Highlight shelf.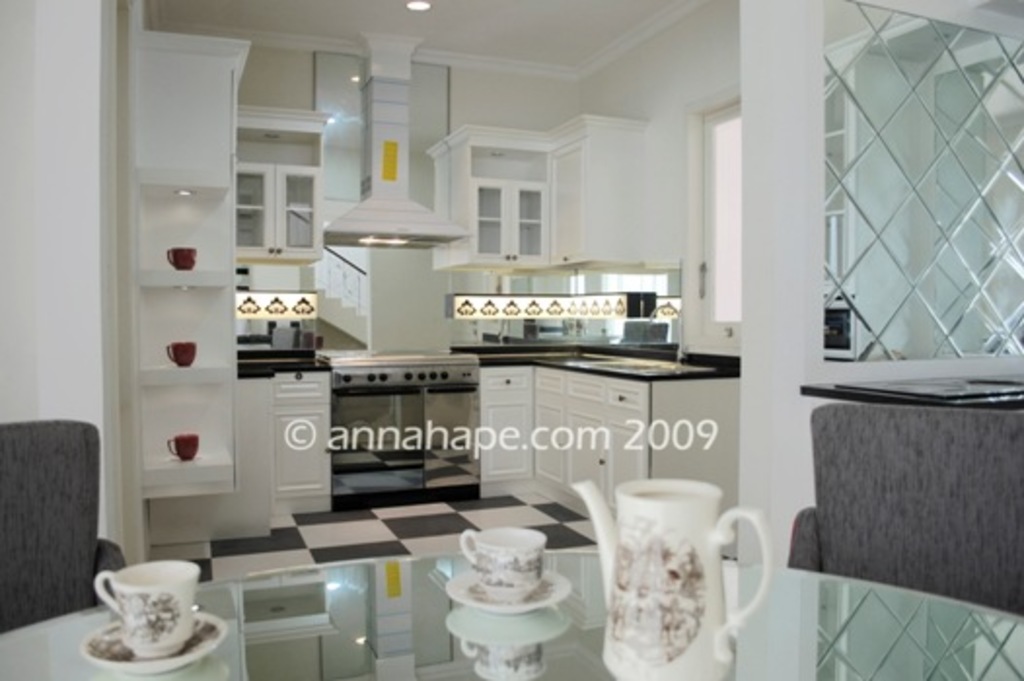
Highlighted region: locate(419, 109, 677, 278).
